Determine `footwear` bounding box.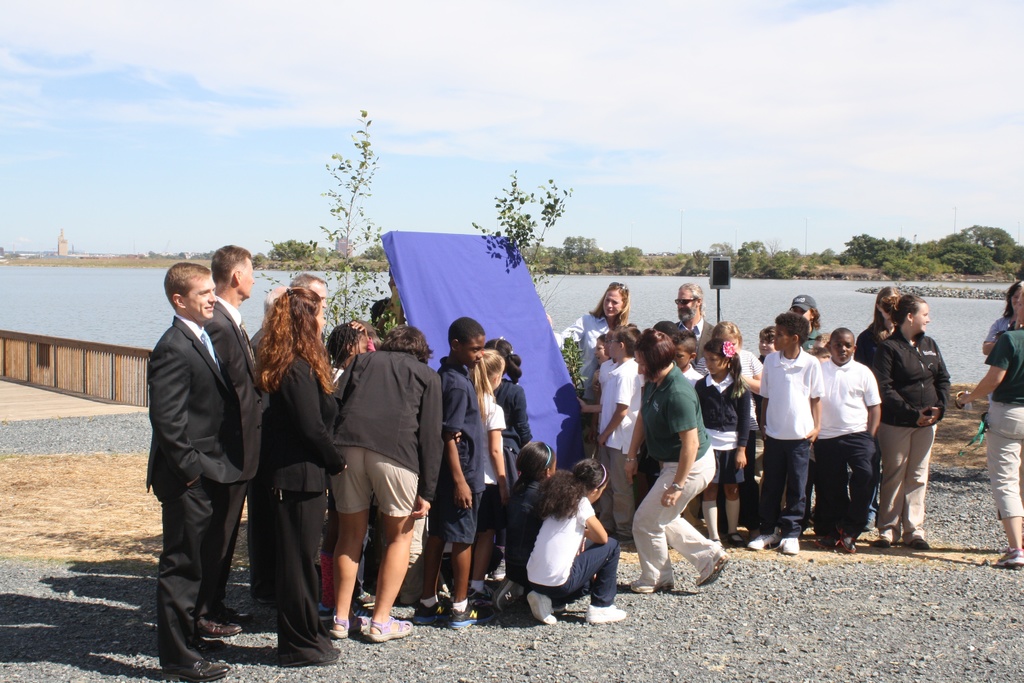
Determined: locate(328, 614, 358, 638).
